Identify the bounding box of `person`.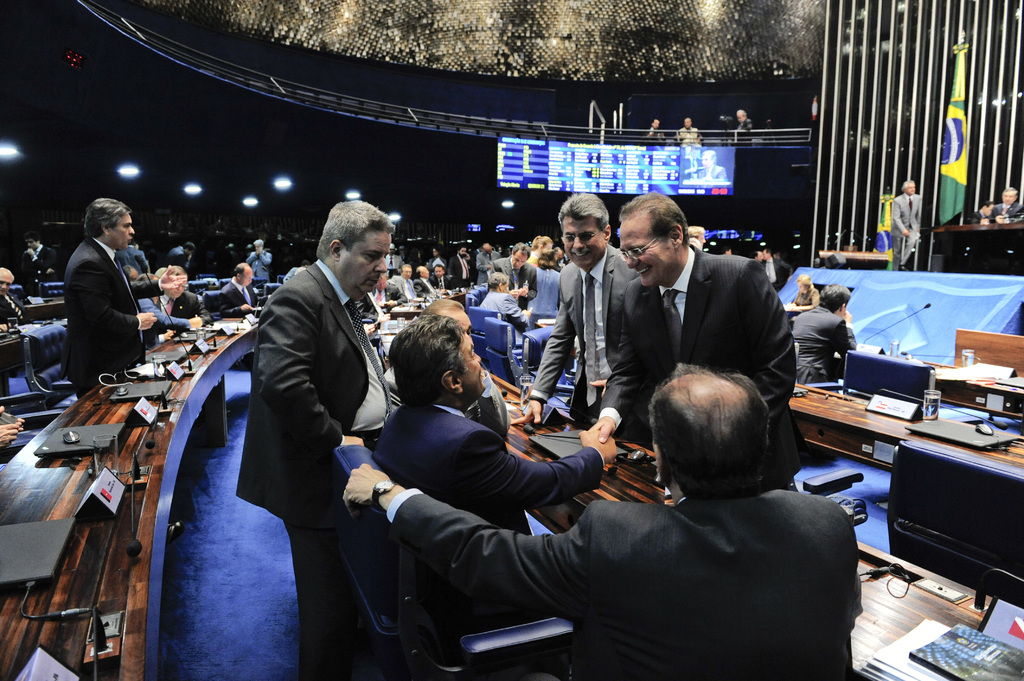
crop(592, 195, 799, 496).
